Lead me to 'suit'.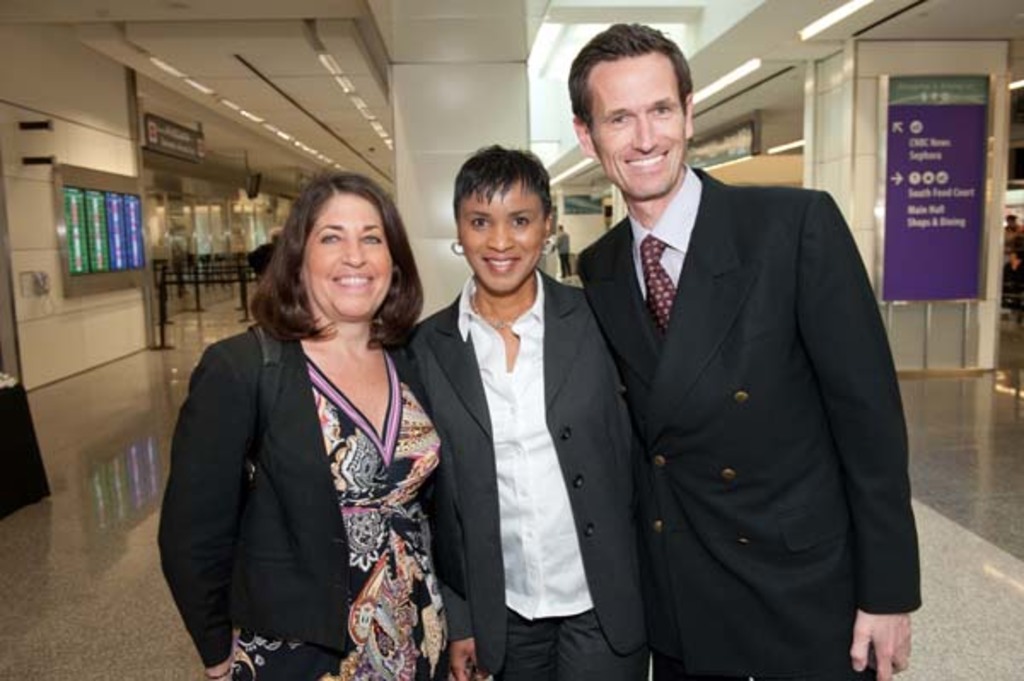
Lead to bbox(404, 266, 652, 678).
